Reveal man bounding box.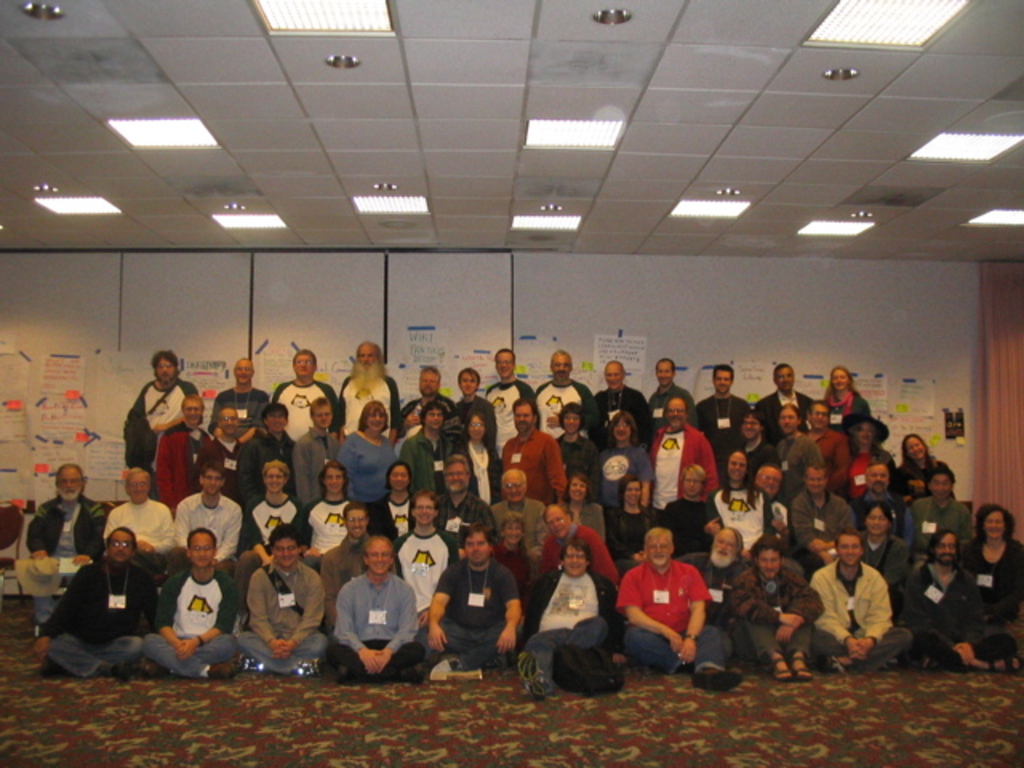
Revealed: x1=400 y1=360 x2=454 y2=435.
